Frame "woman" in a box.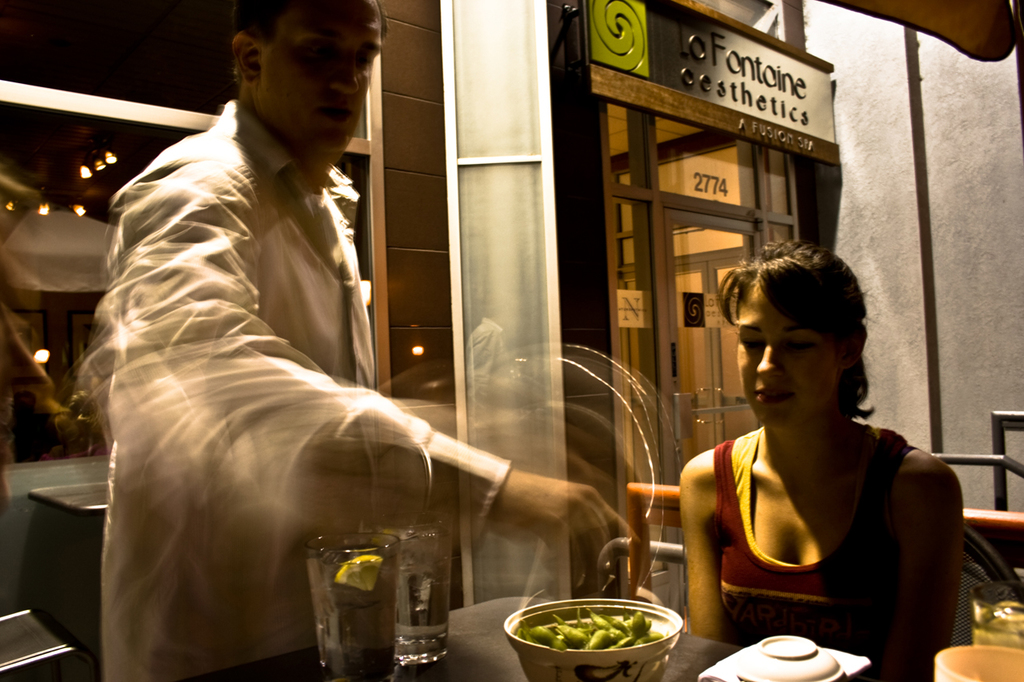
crop(679, 249, 966, 665).
